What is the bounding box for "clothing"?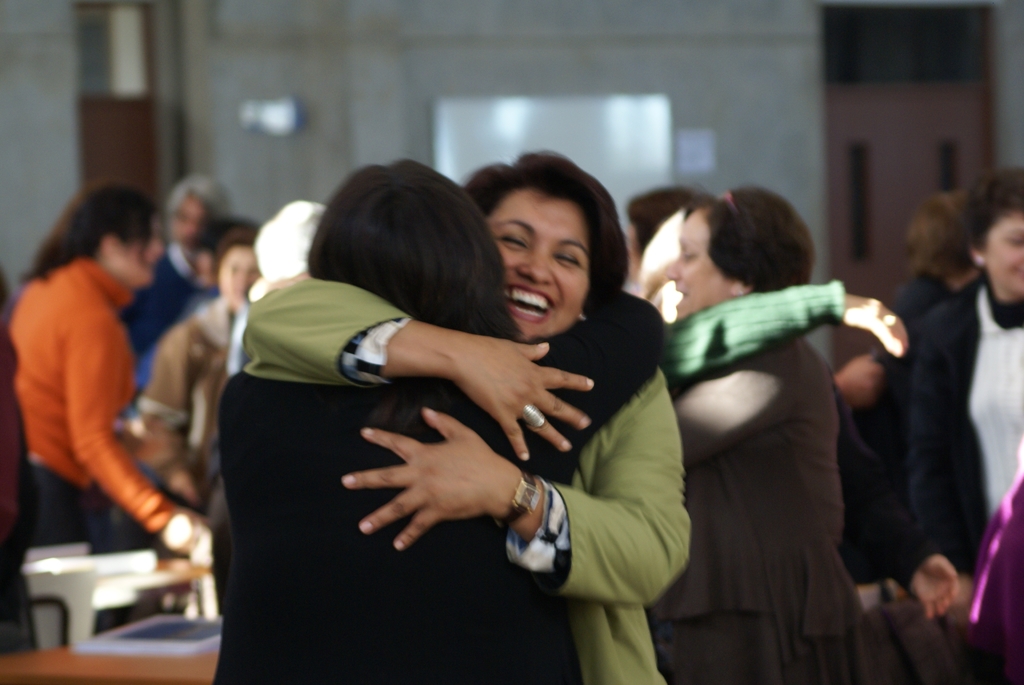
Rect(240, 275, 691, 684).
